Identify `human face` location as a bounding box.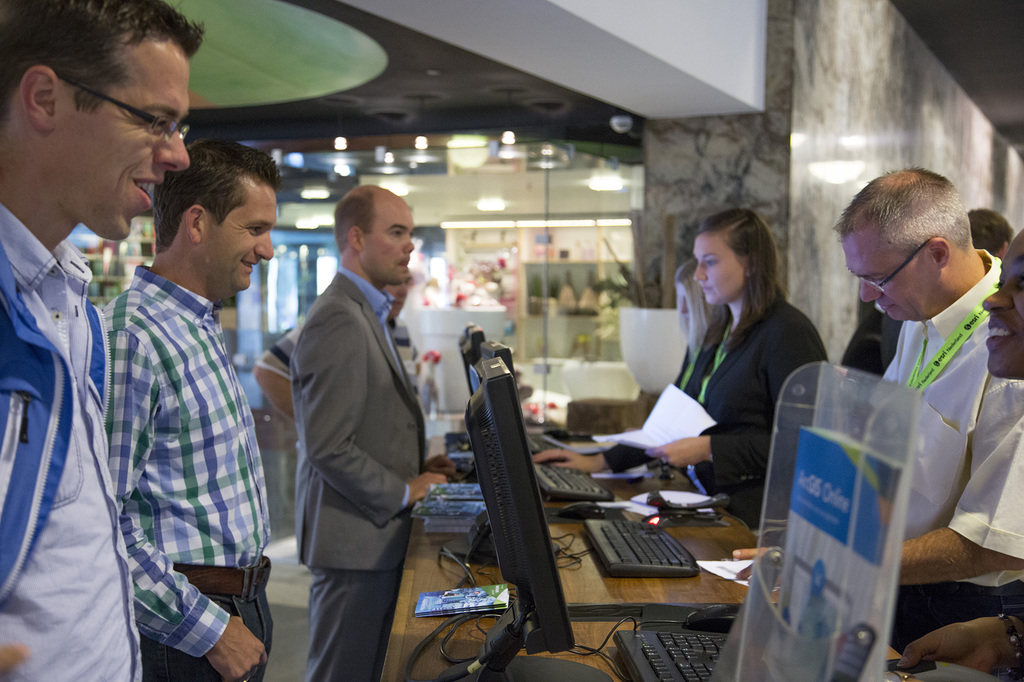
l=981, t=230, r=1023, b=377.
